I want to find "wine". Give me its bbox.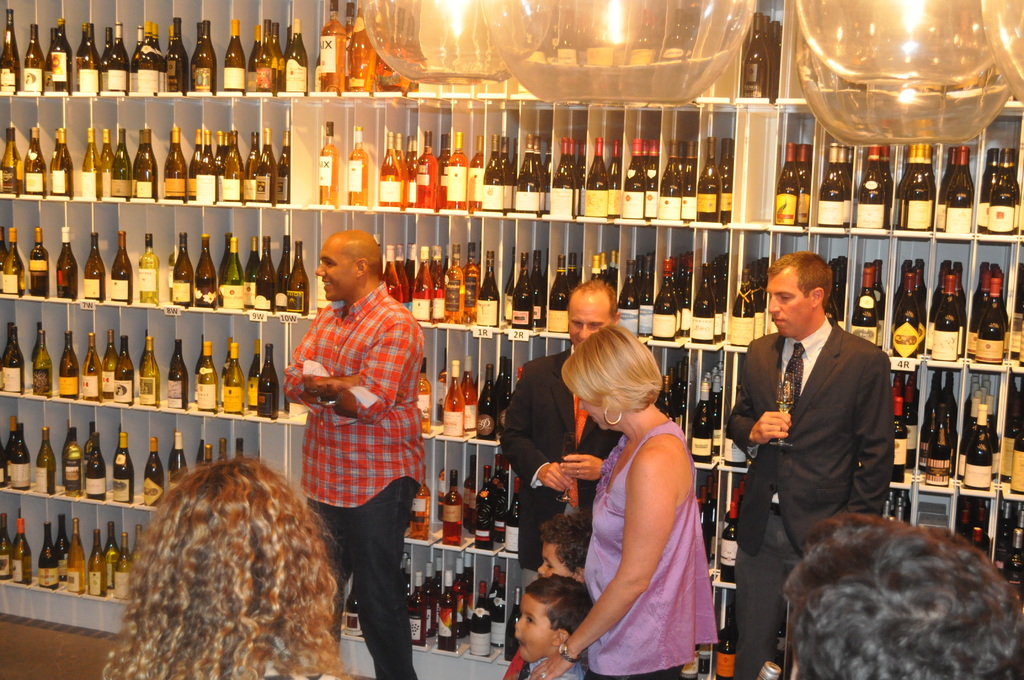
rect(83, 433, 109, 502).
